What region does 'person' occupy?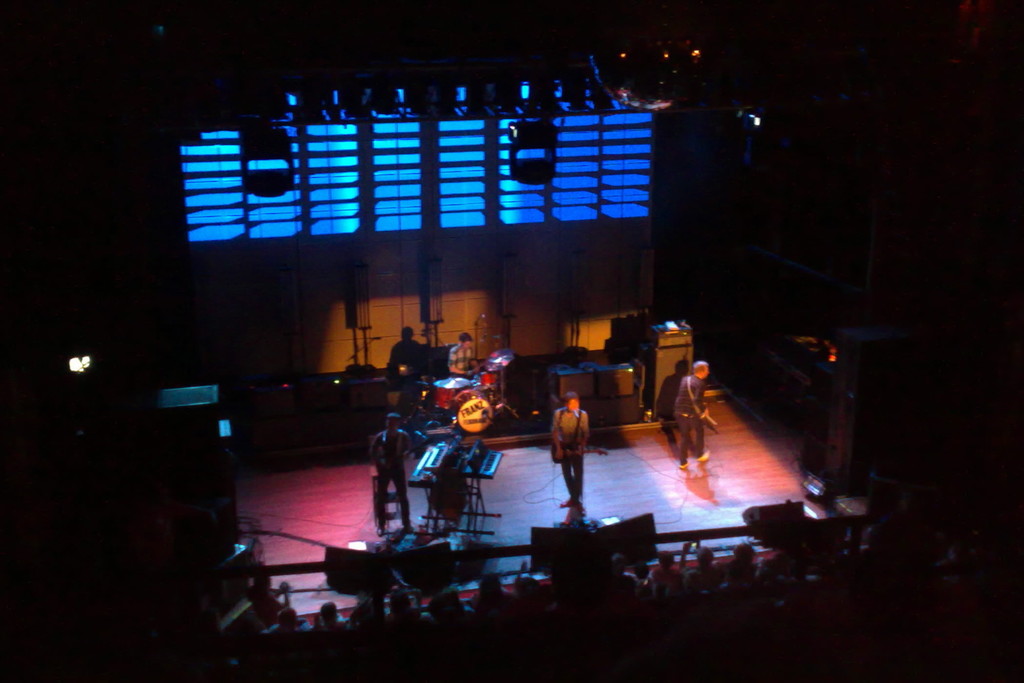
(x1=248, y1=572, x2=299, y2=627).
